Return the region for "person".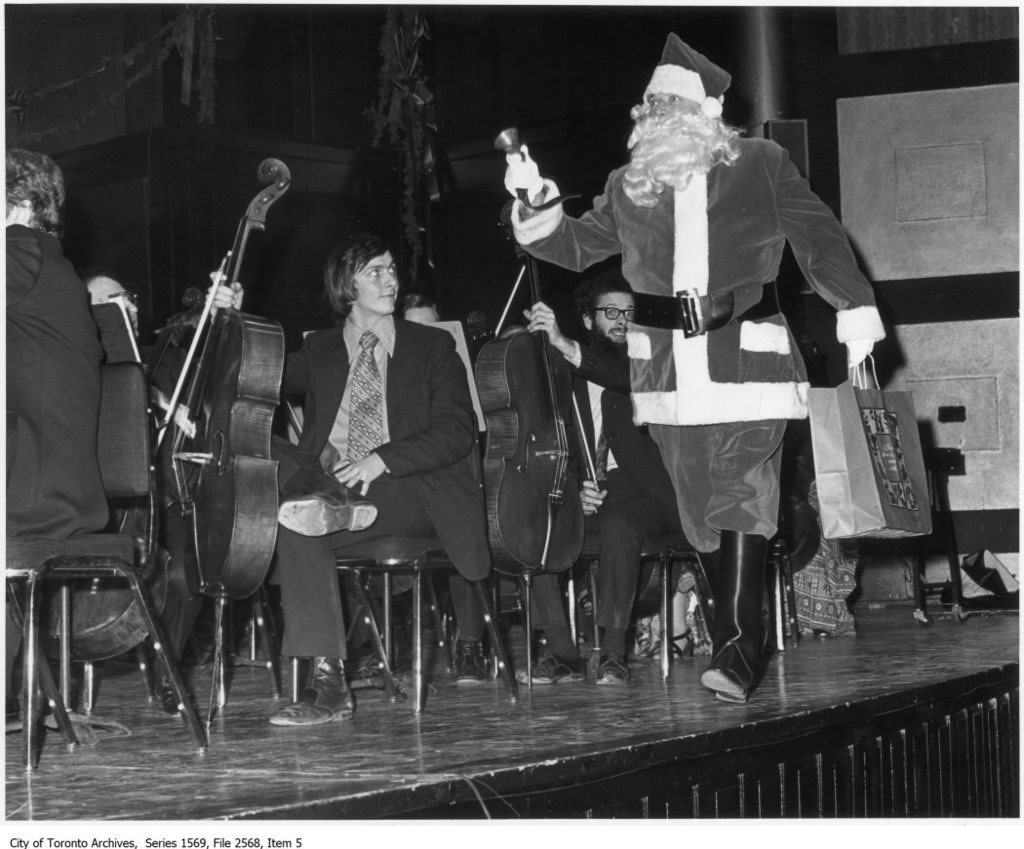
206 231 494 731.
